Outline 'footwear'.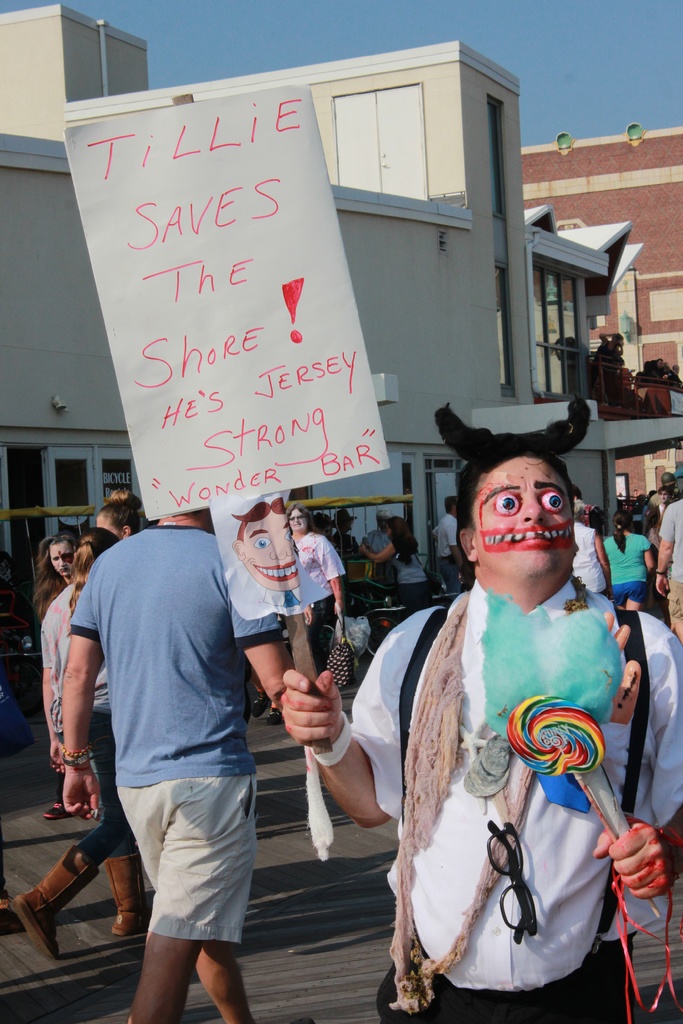
Outline: crop(13, 841, 101, 963).
